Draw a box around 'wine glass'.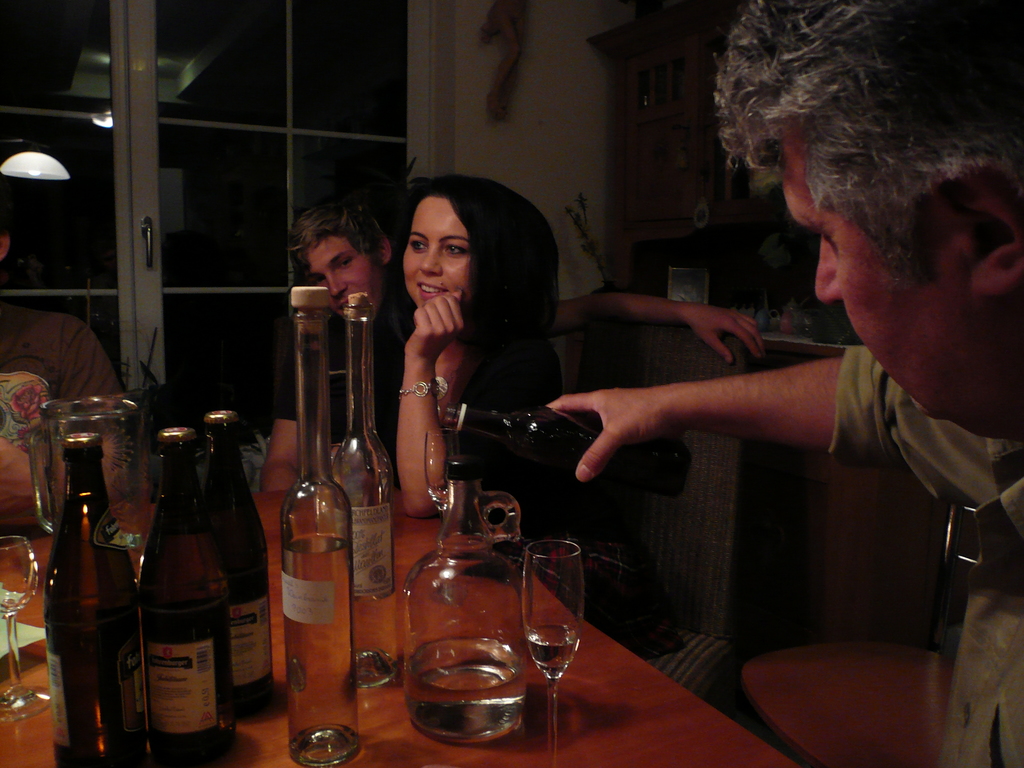
Rect(520, 536, 580, 765).
